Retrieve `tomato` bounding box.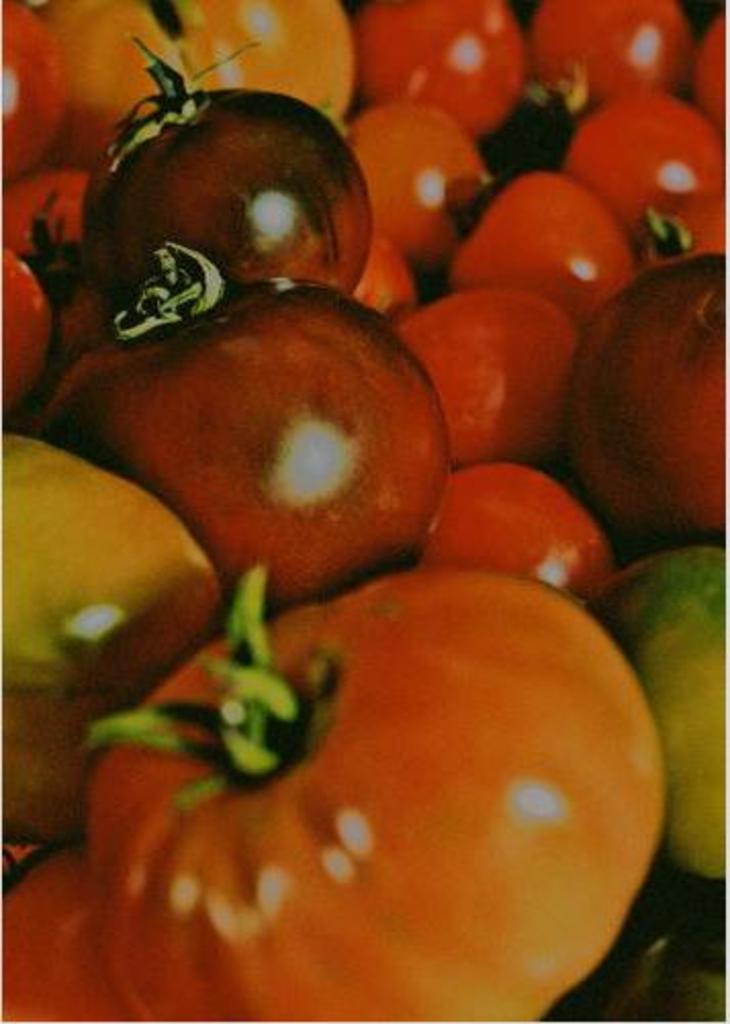
Bounding box: pyautogui.locateOnScreen(0, 429, 221, 840).
